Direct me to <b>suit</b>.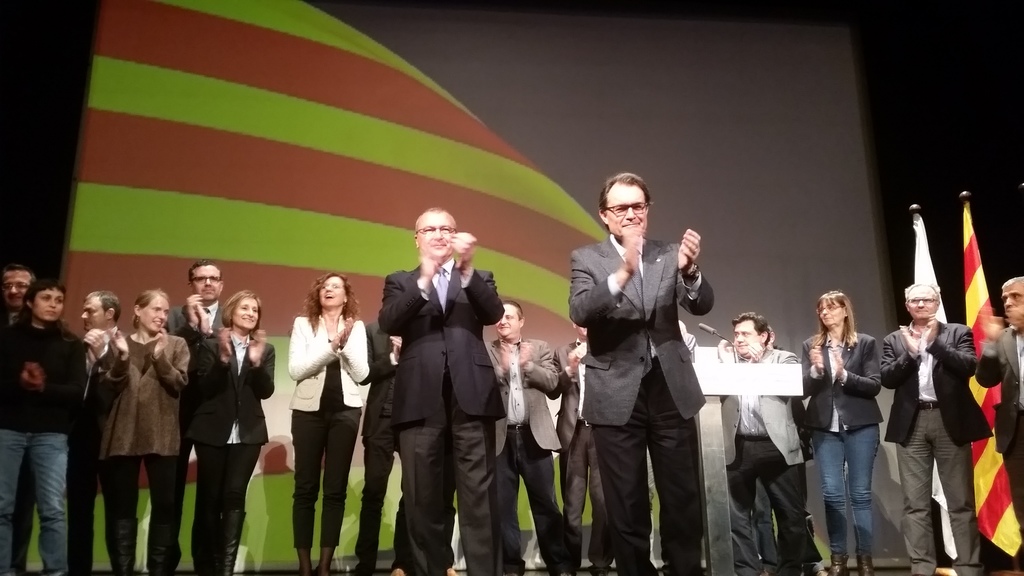
Direction: {"x1": 575, "y1": 180, "x2": 716, "y2": 560}.
